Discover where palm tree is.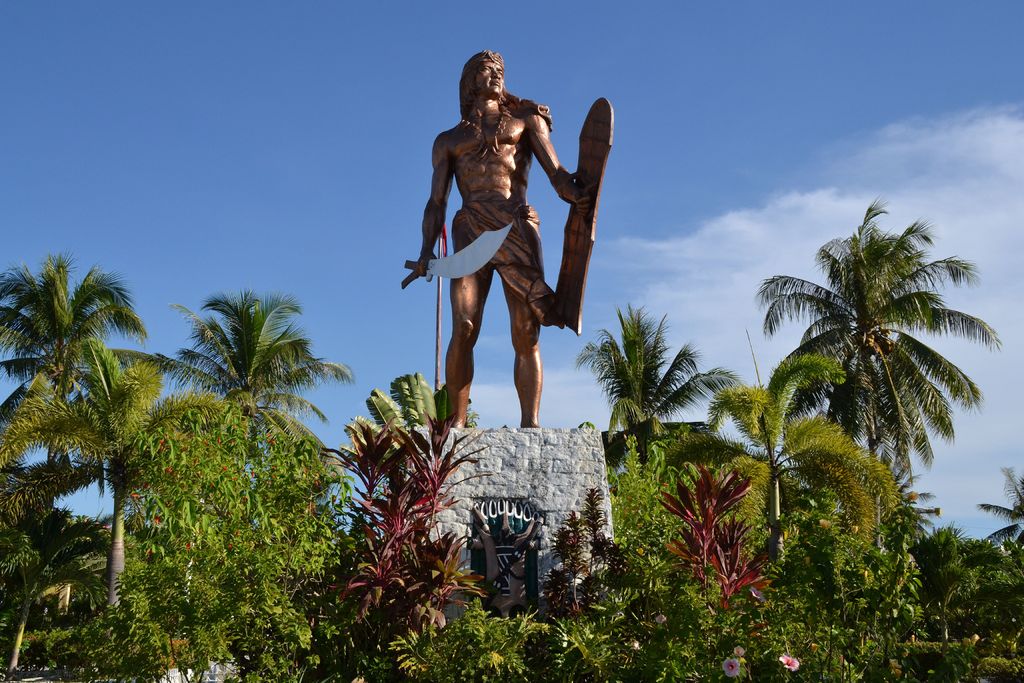
Discovered at 758, 195, 1006, 523.
